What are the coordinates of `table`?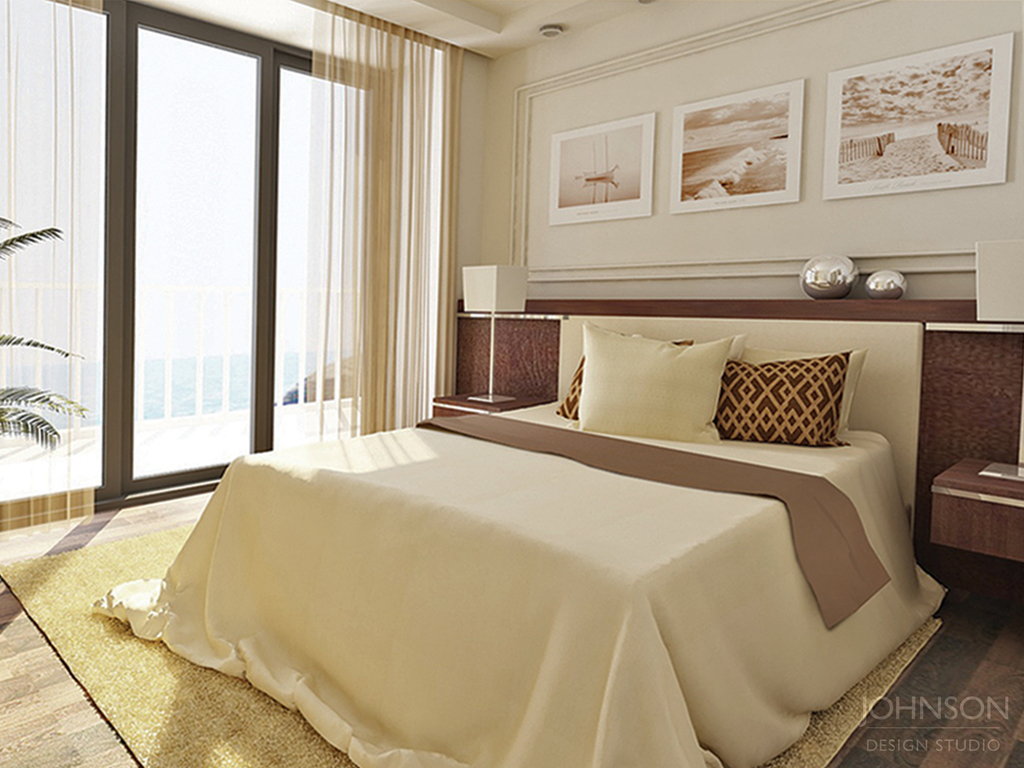
(x1=429, y1=388, x2=546, y2=417).
